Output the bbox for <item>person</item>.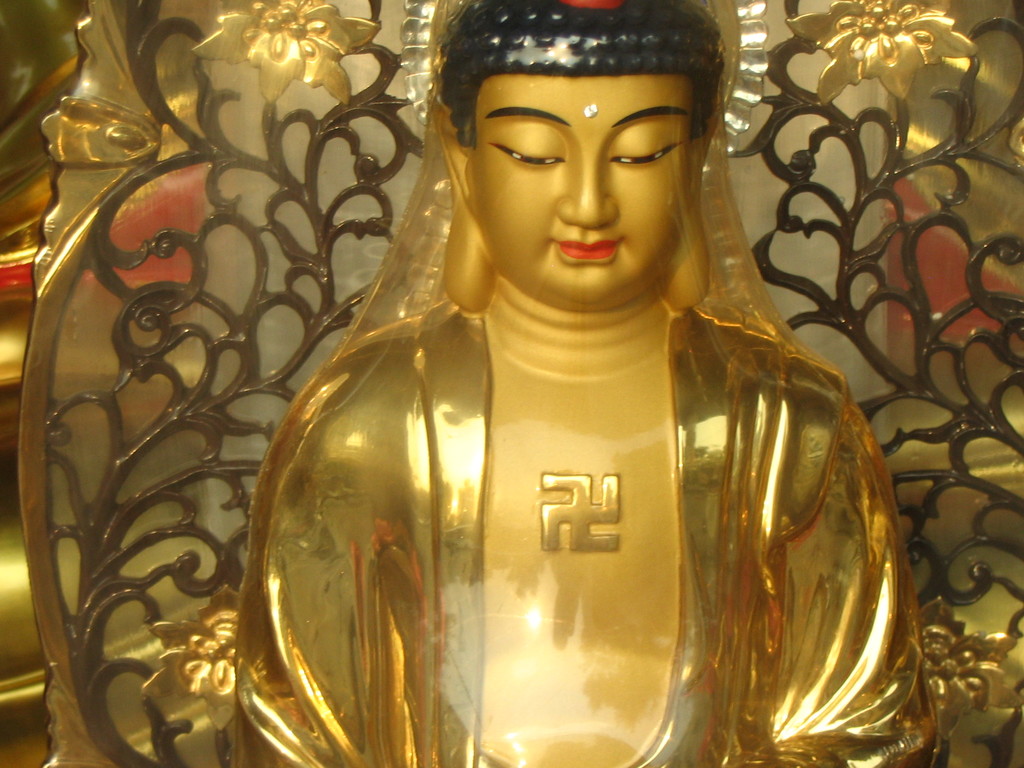
left=178, top=22, right=943, bottom=767.
